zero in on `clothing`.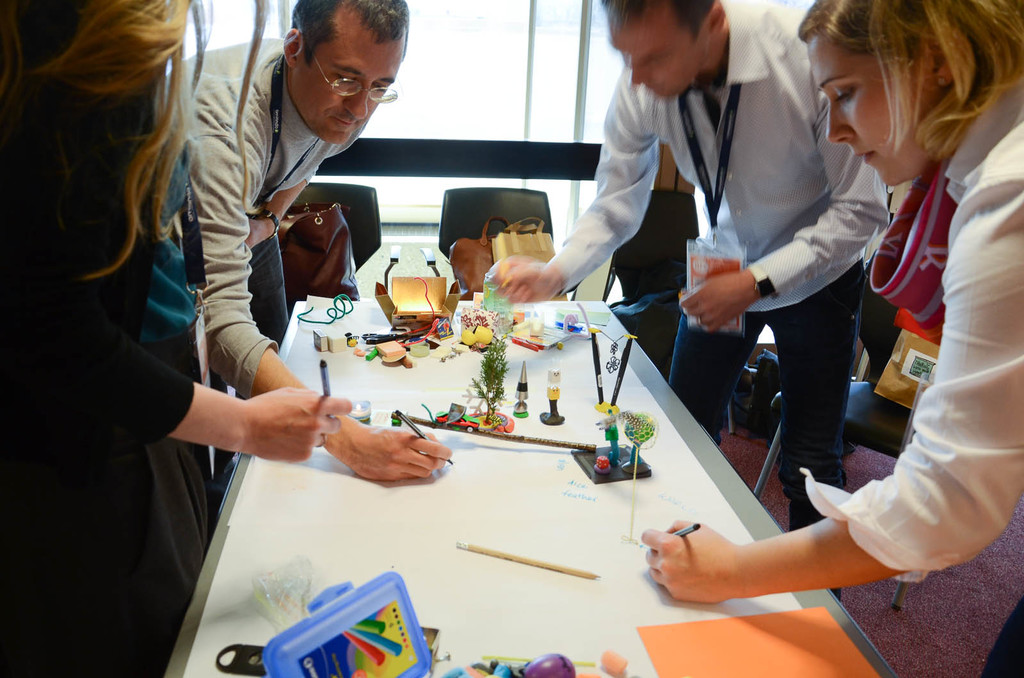
Zeroed in: [803,73,1023,677].
